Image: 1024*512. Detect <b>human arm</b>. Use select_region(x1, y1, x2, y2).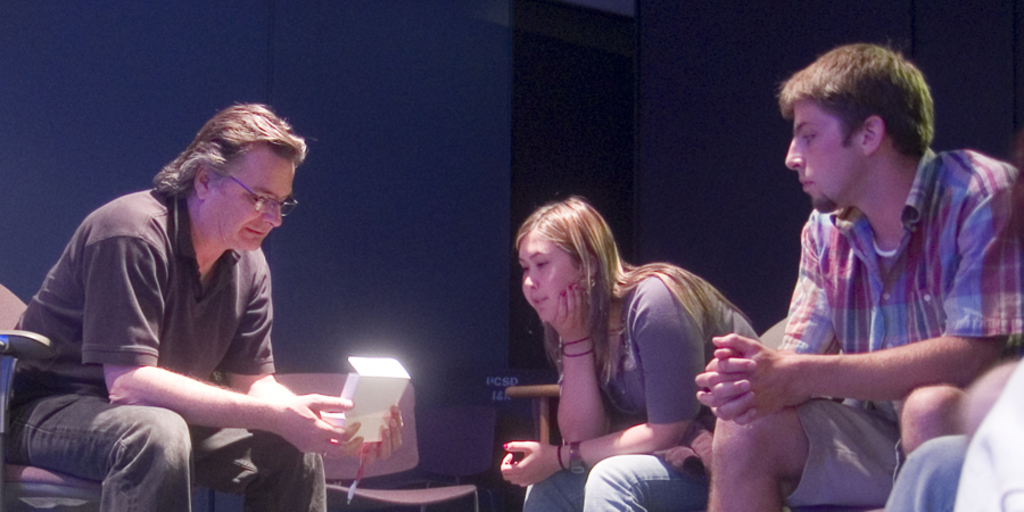
select_region(692, 204, 848, 433).
